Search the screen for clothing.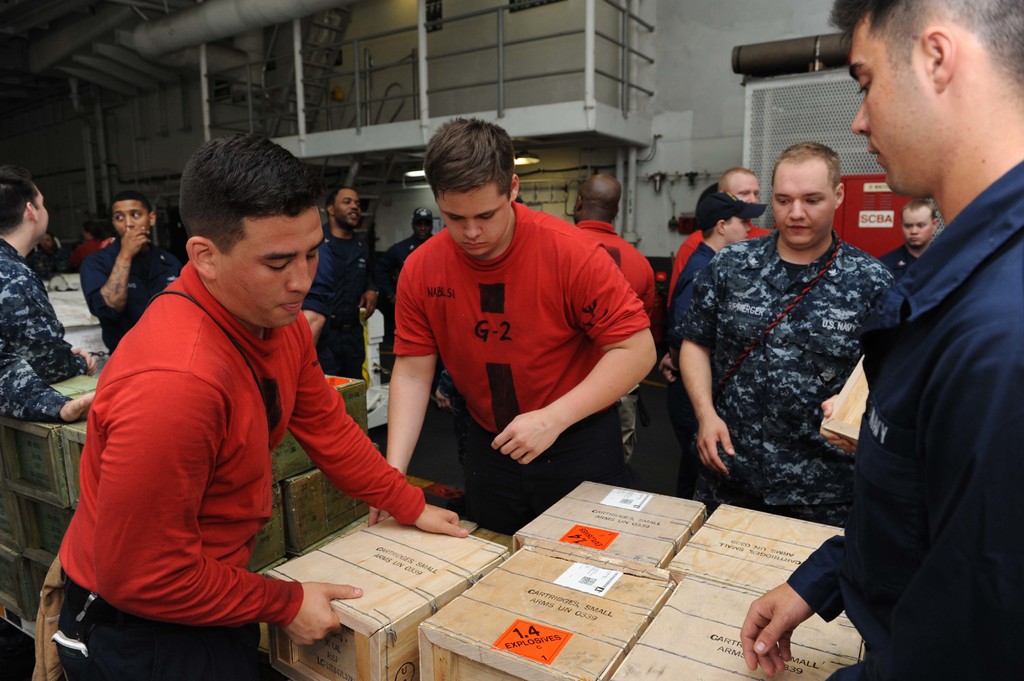
Found at locate(61, 198, 376, 655).
